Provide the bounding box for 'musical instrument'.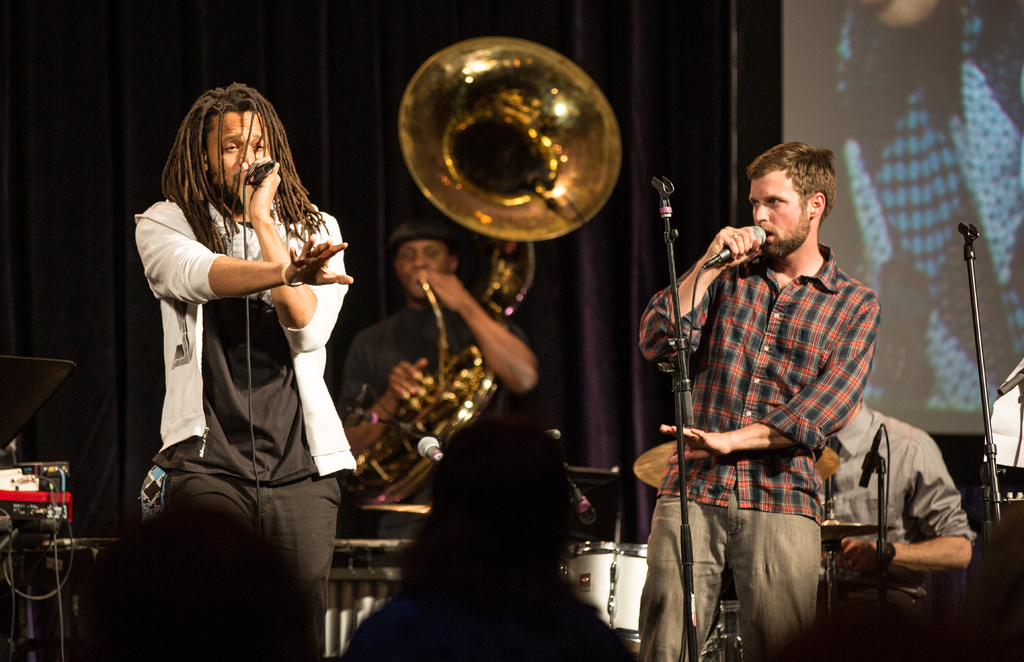
346,106,603,483.
